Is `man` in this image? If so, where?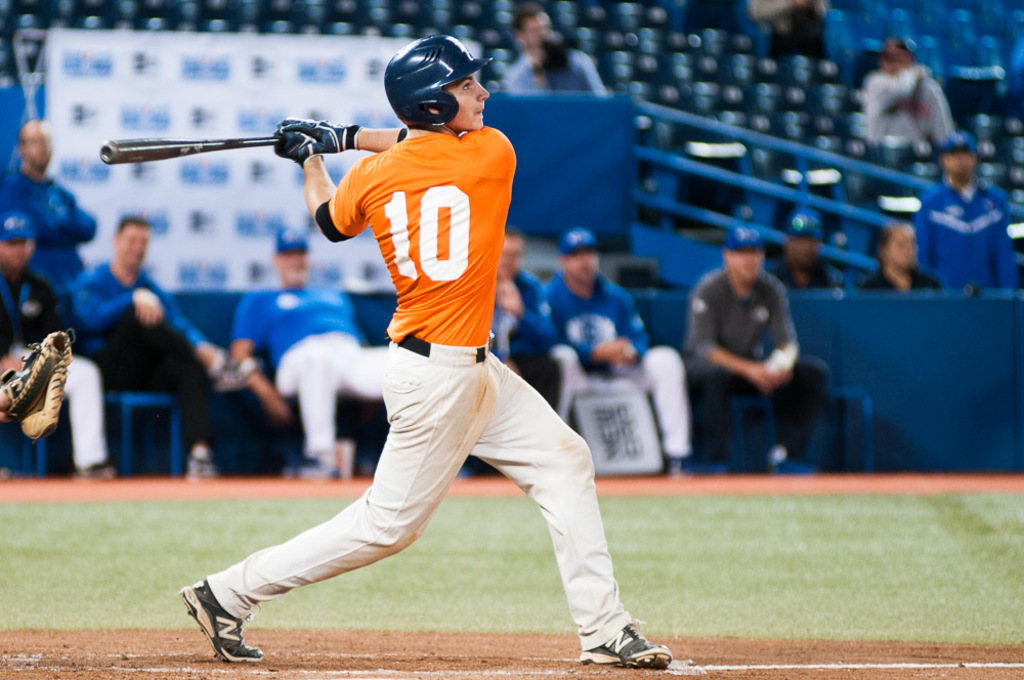
Yes, at select_region(780, 207, 849, 292).
